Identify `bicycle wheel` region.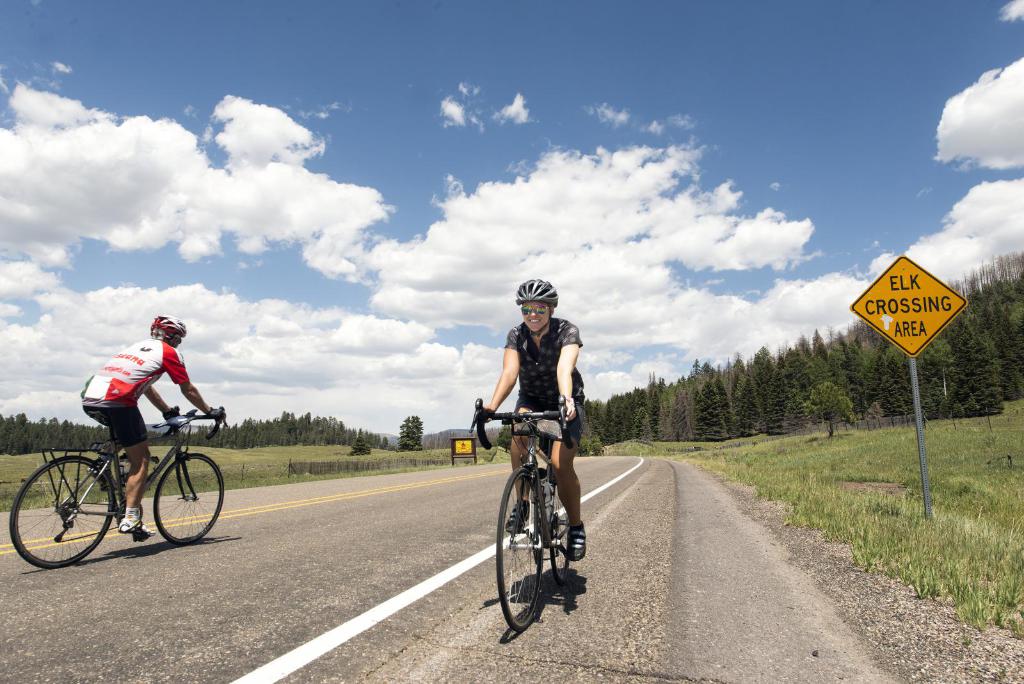
Region: bbox=[8, 452, 116, 566].
